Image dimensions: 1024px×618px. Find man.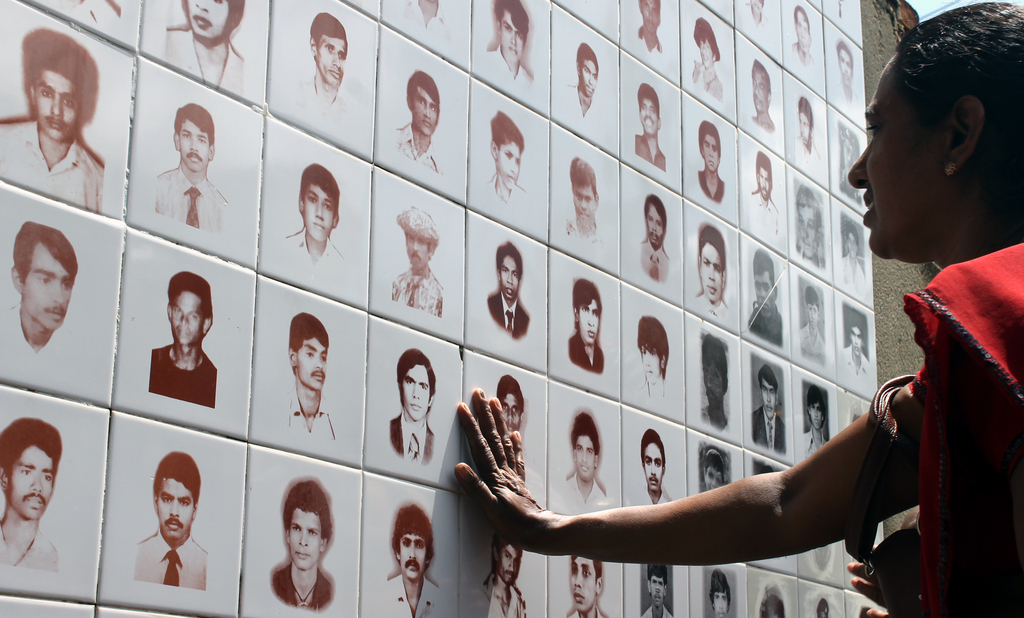
pyautogui.locateOnScreen(642, 560, 677, 617).
